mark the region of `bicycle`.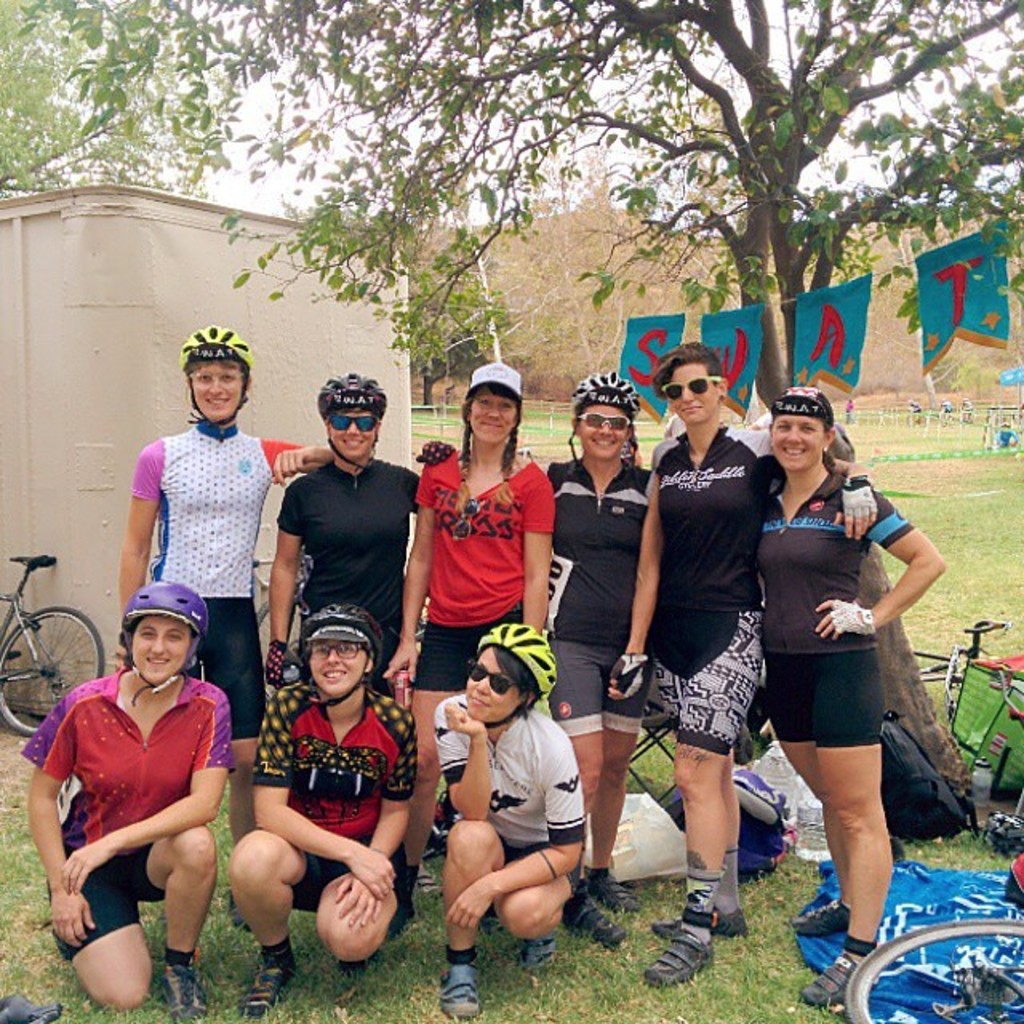
Region: 254:587:429:686.
